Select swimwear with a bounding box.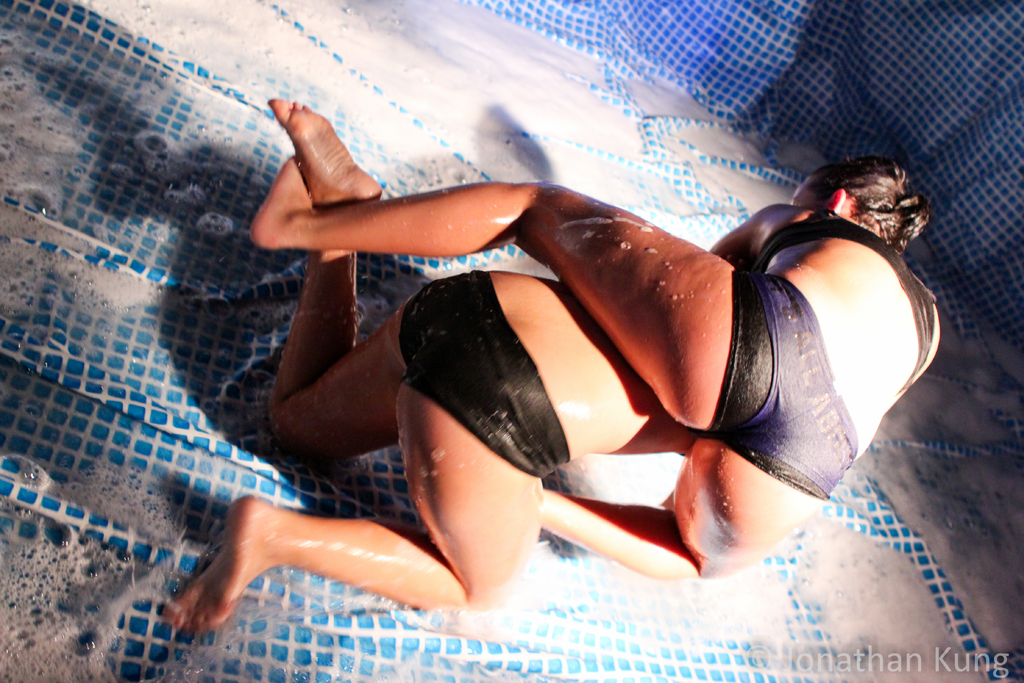
left=753, top=226, right=938, bottom=392.
